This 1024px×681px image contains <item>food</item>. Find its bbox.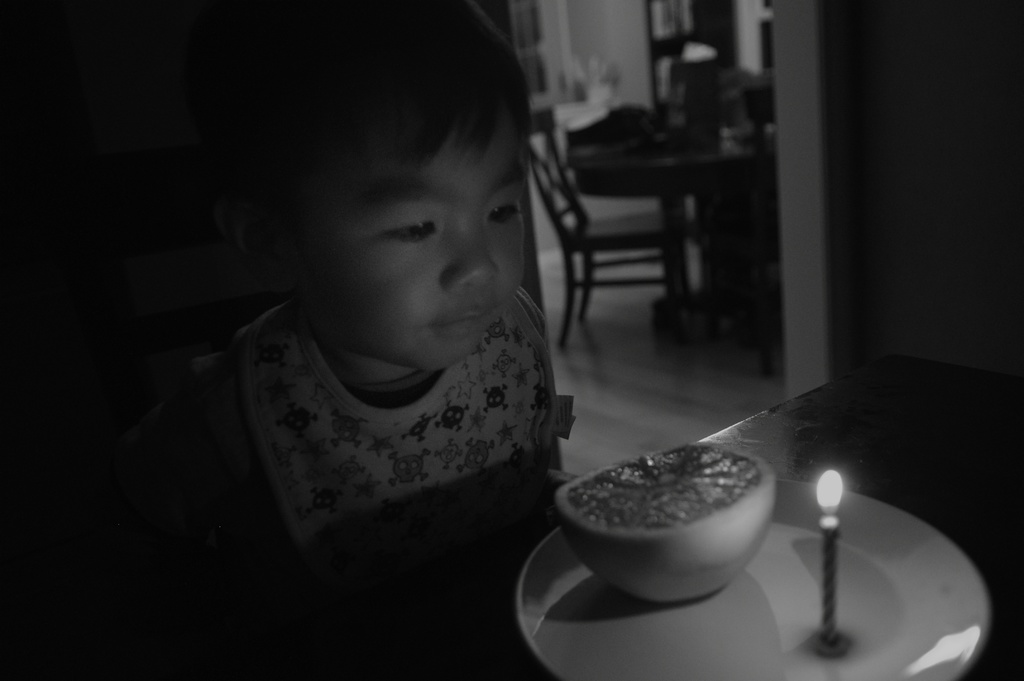
(550, 437, 774, 569).
